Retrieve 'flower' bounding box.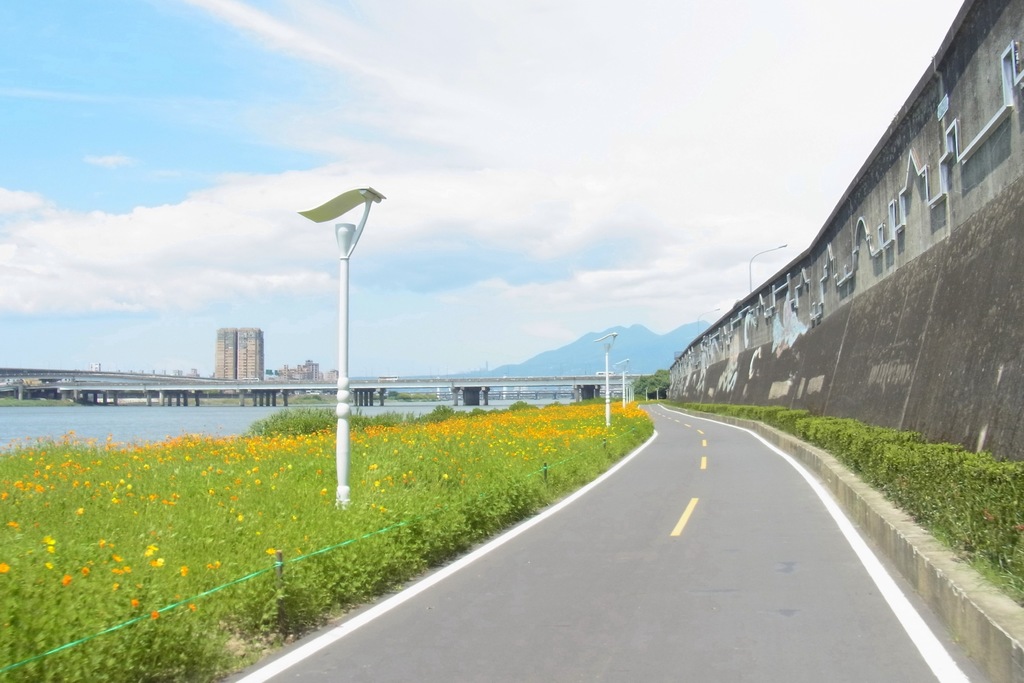
Bounding box: l=111, t=583, r=117, b=591.
